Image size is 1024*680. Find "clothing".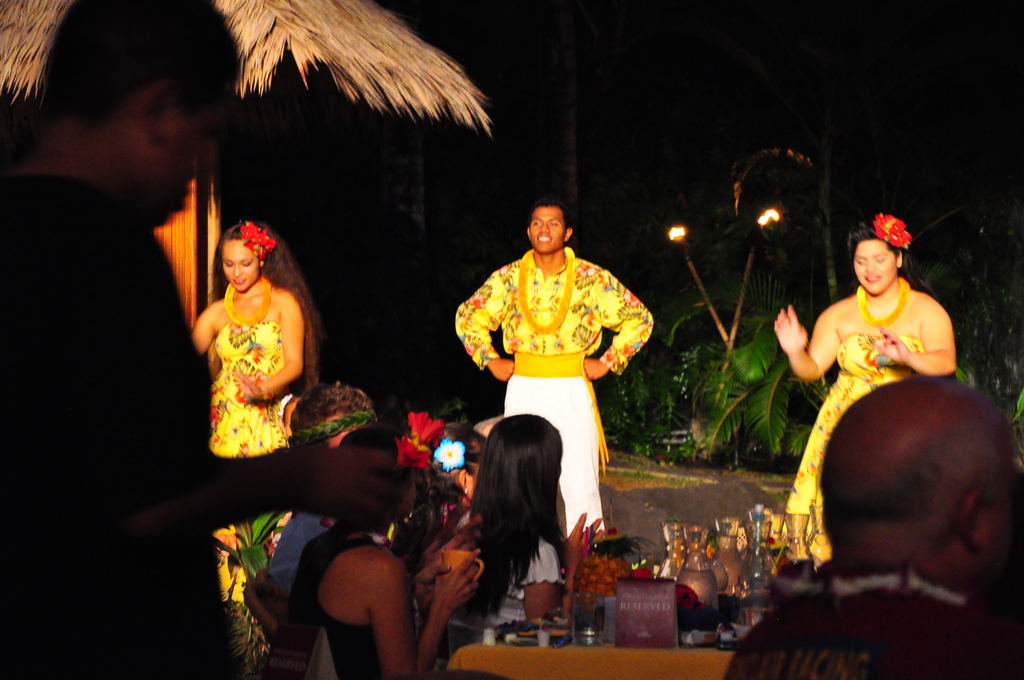
bbox(790, 328, 928, 558).
